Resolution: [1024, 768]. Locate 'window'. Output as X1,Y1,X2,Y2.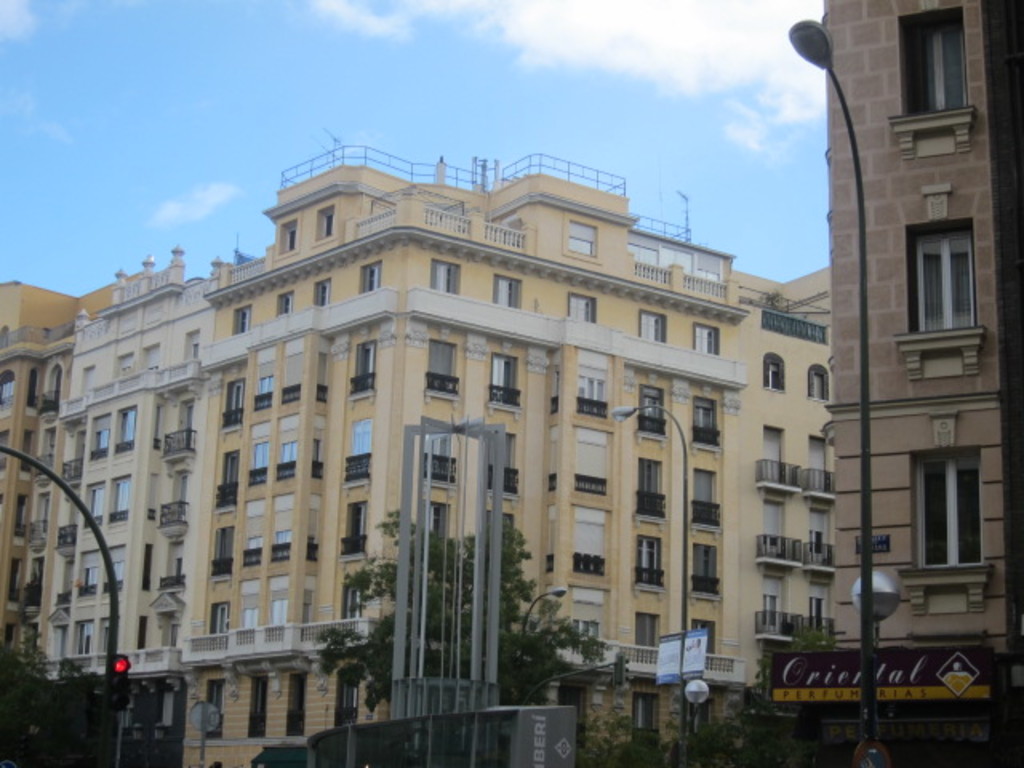
307,499,320,568.
